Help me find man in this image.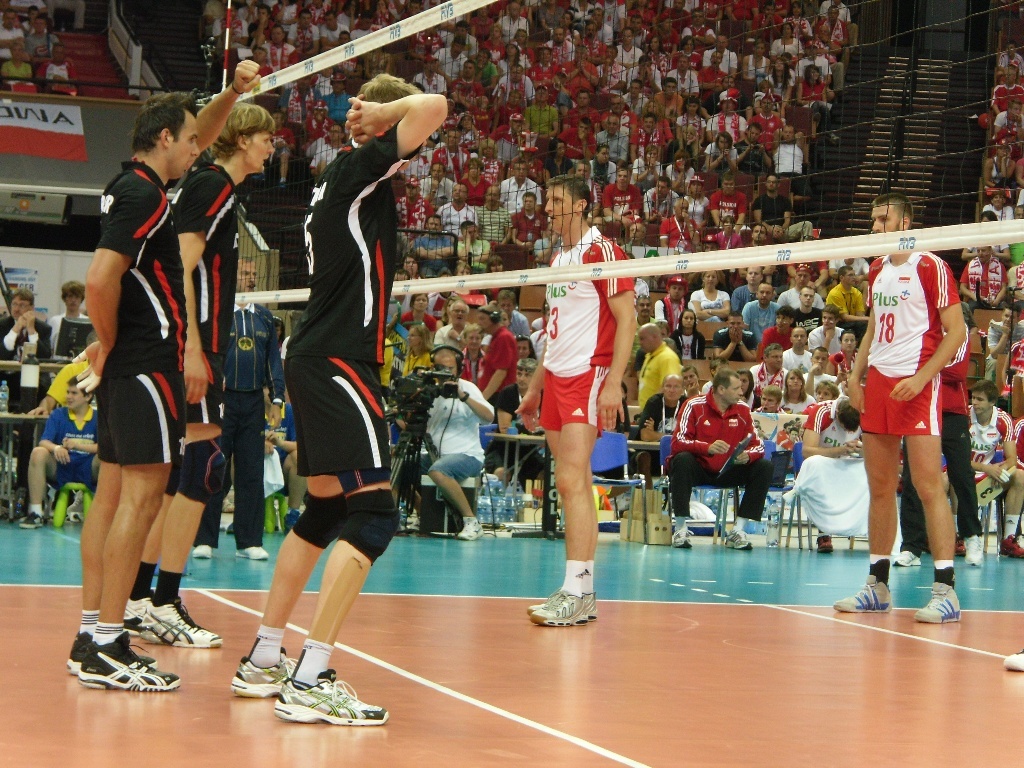
Found it: <bbox>991, 67, 1023, 113</bbox>.
